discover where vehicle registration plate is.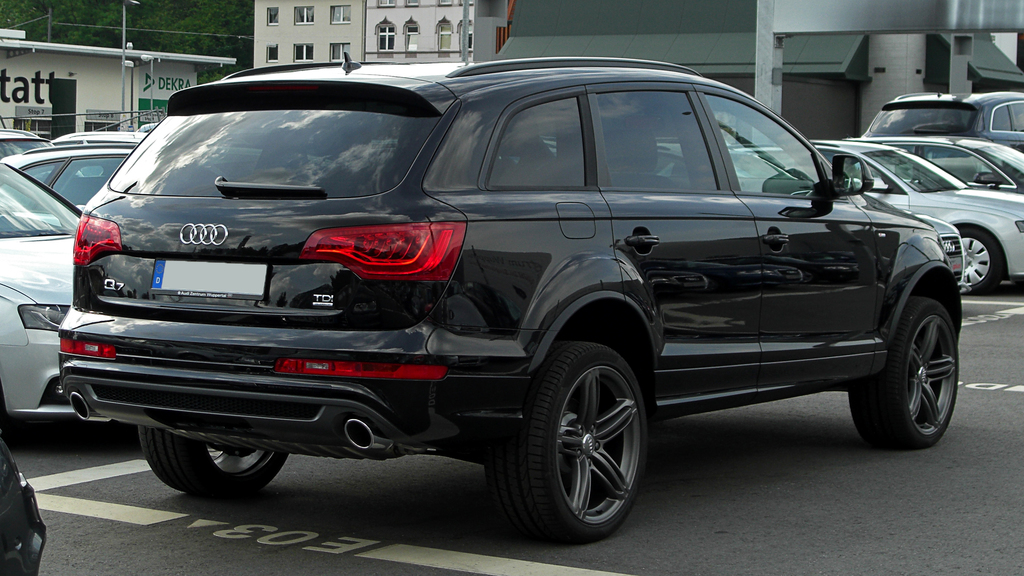
Discovered at <bbox>148, 255, 269, 300</bbox>.
